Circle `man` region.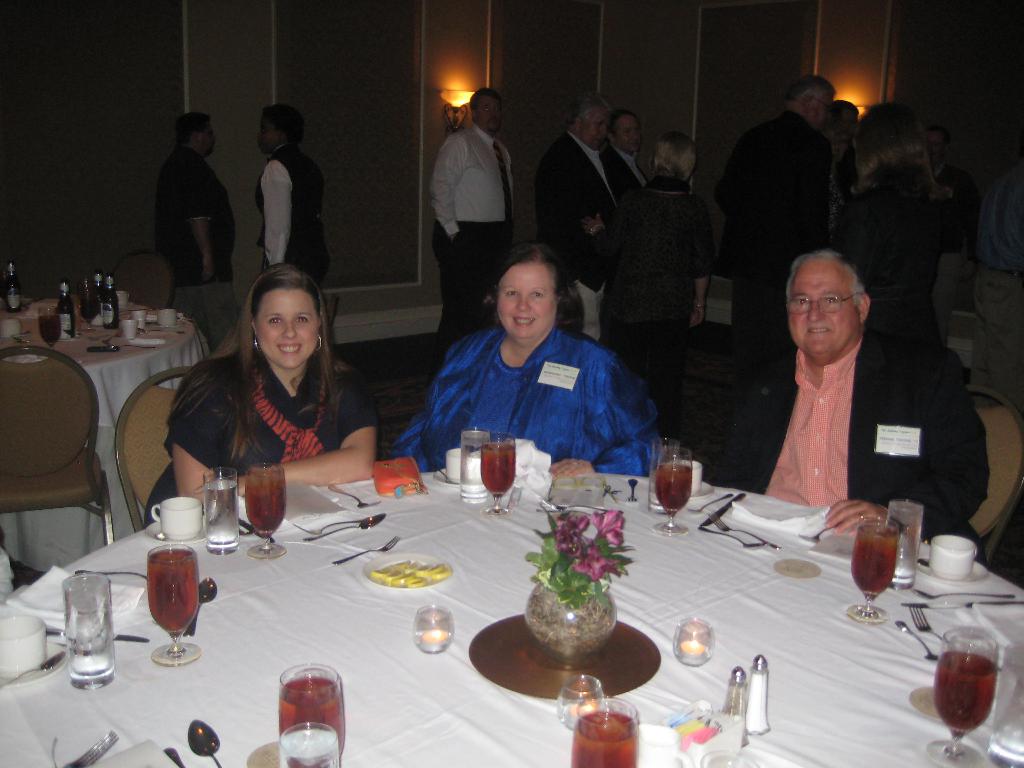
Region: {"left": 253, "top": 99, "right": 323, "bottom": 276}.
